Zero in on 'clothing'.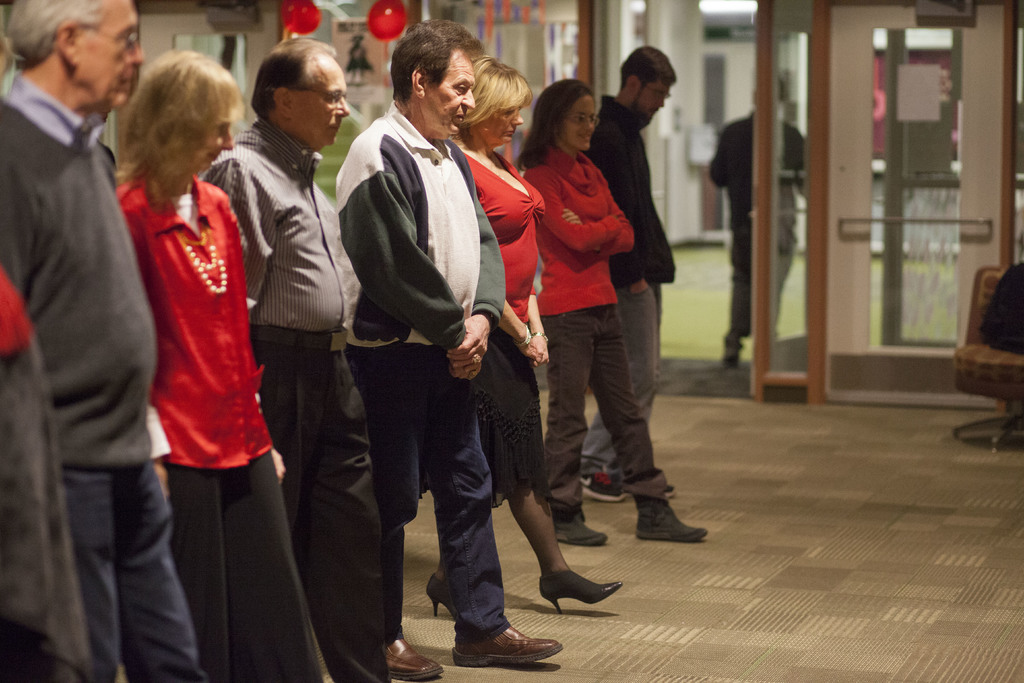
Zeroed in: l=511, t=135, r=684, b=516.
